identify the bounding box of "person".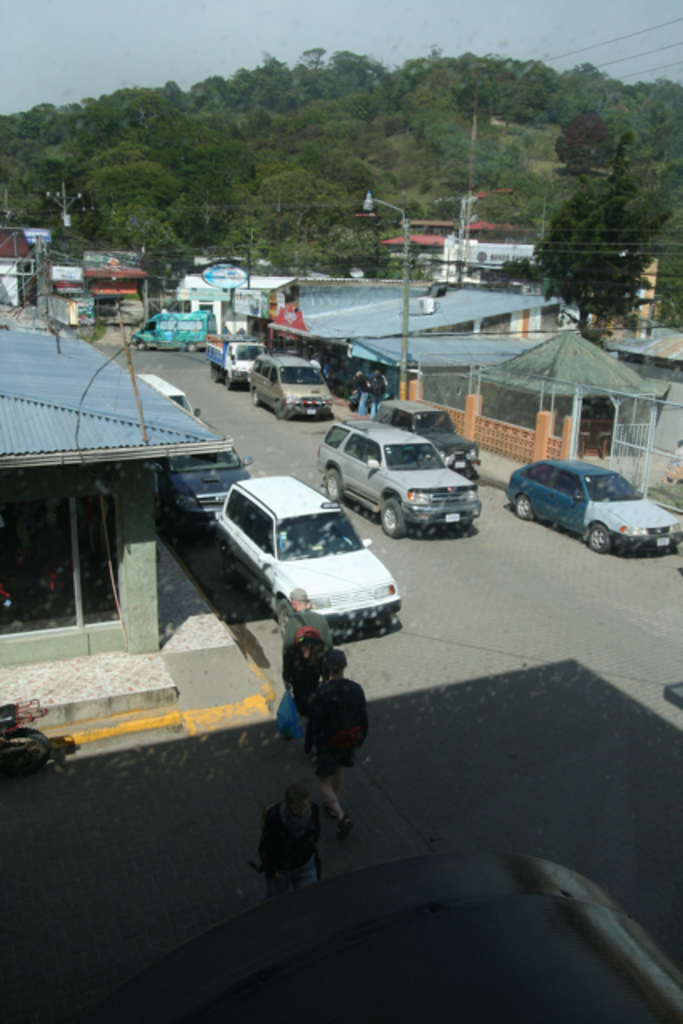
locate(299, 651, 365, 835).
